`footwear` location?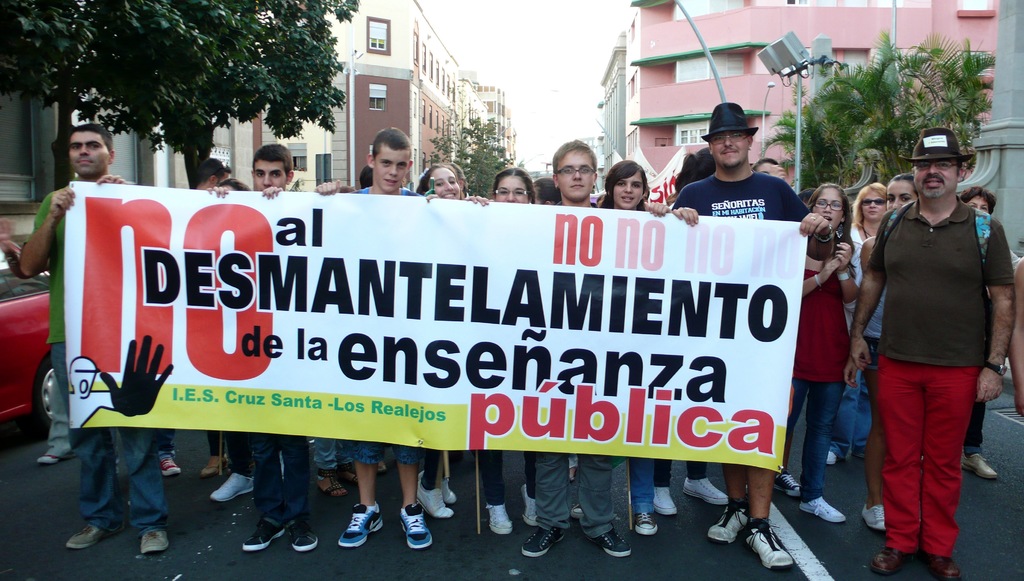
[left=570, top=500, right=586, bottom=519]
